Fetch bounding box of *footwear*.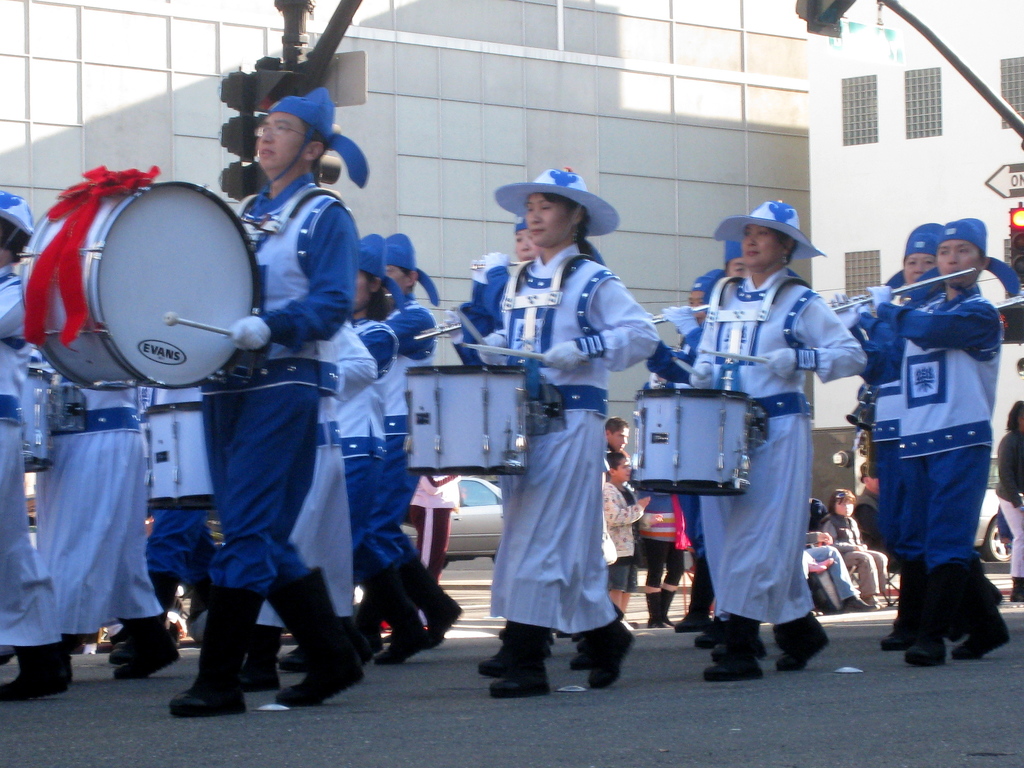
Bbox: Rect(673, 560, 715, 635).
